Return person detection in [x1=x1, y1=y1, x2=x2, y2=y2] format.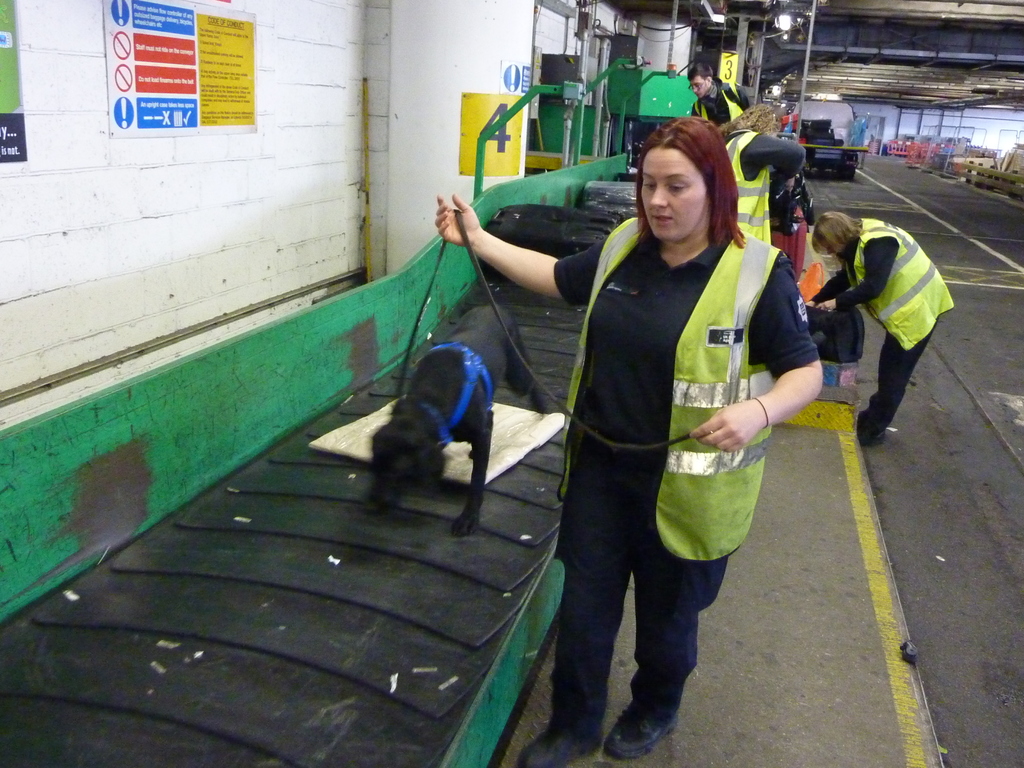
[x1=435, y1=114, x2=822, y2=767].
